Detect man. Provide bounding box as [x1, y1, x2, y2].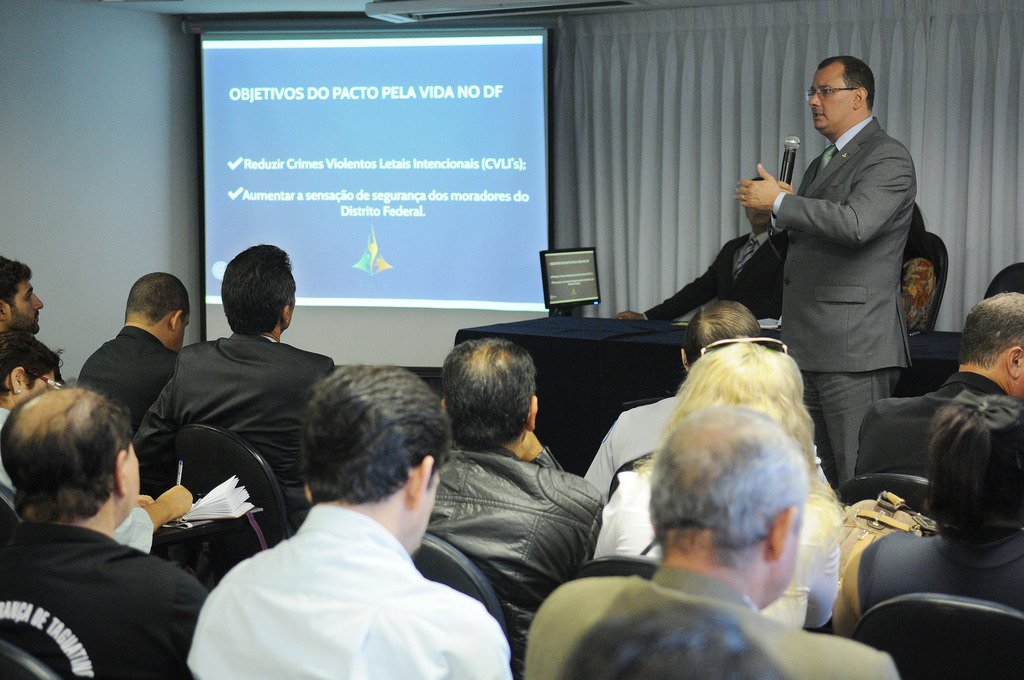
[732, 55, 917, 496].
